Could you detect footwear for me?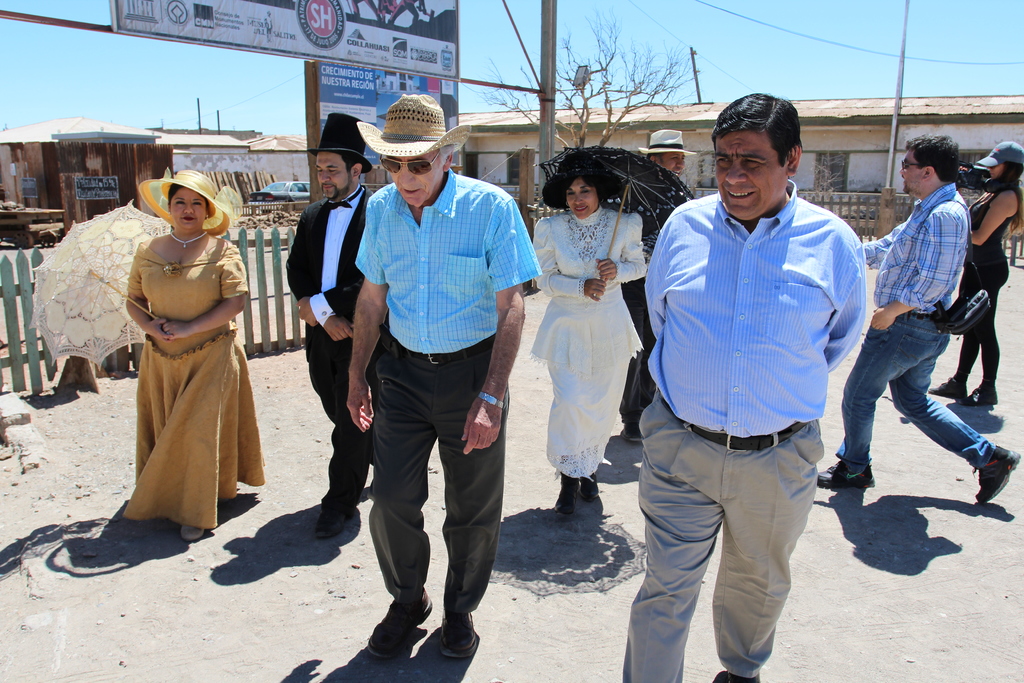
Detection result: box=[969, 443, 1018, 505].
